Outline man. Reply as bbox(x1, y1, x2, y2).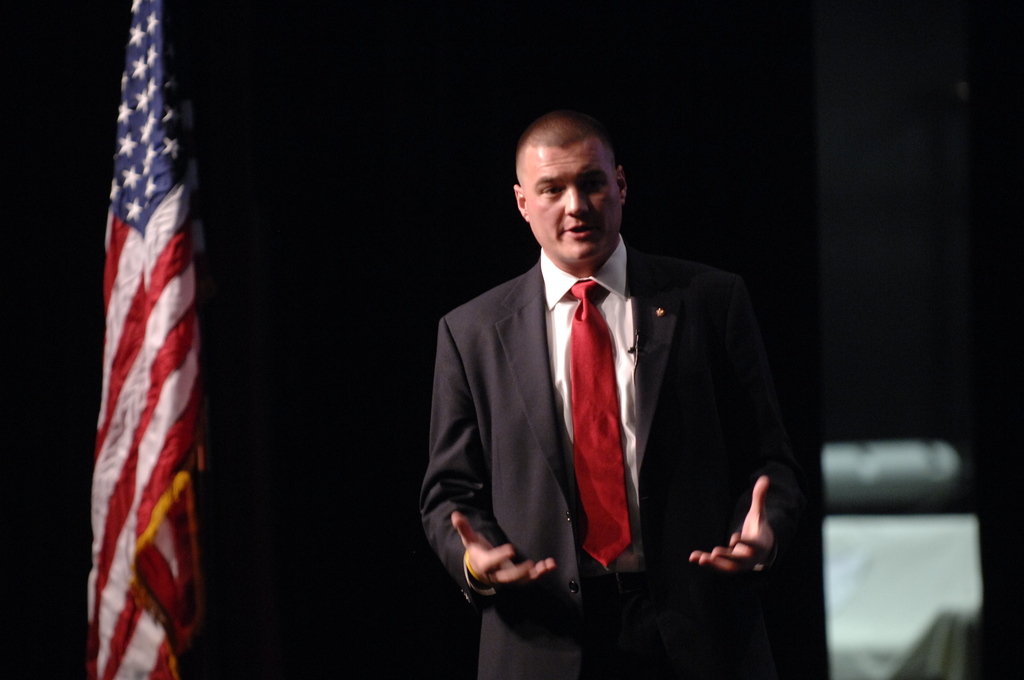
bbox(417, 109, 807, 667).
